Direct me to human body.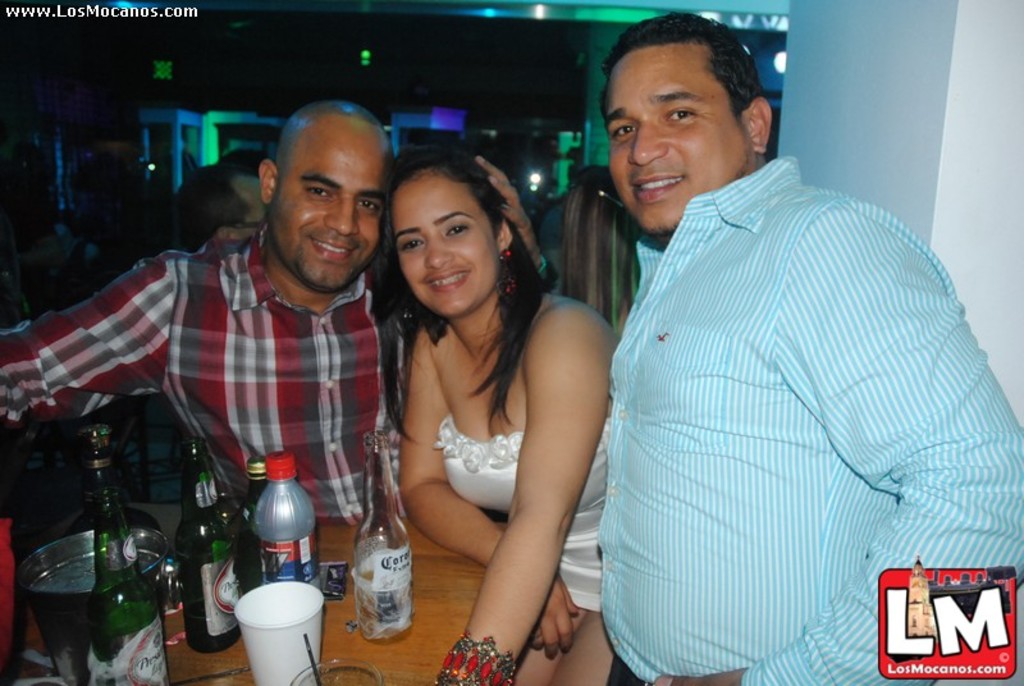
Direction: 0 155 558 525.
